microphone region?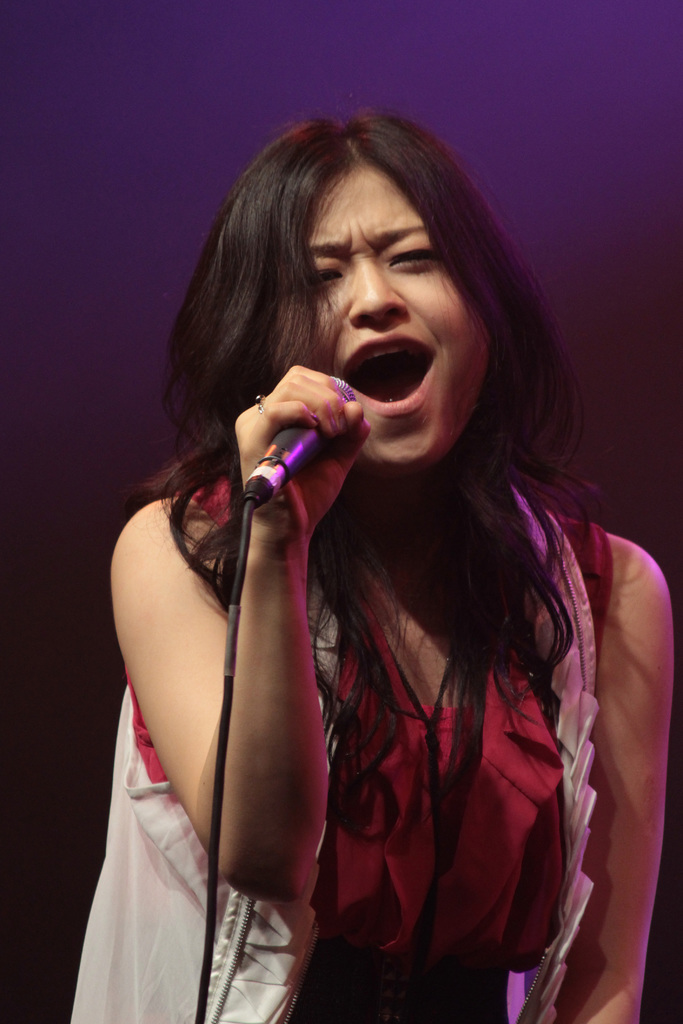
BBox(237, 340, 384, 529)
